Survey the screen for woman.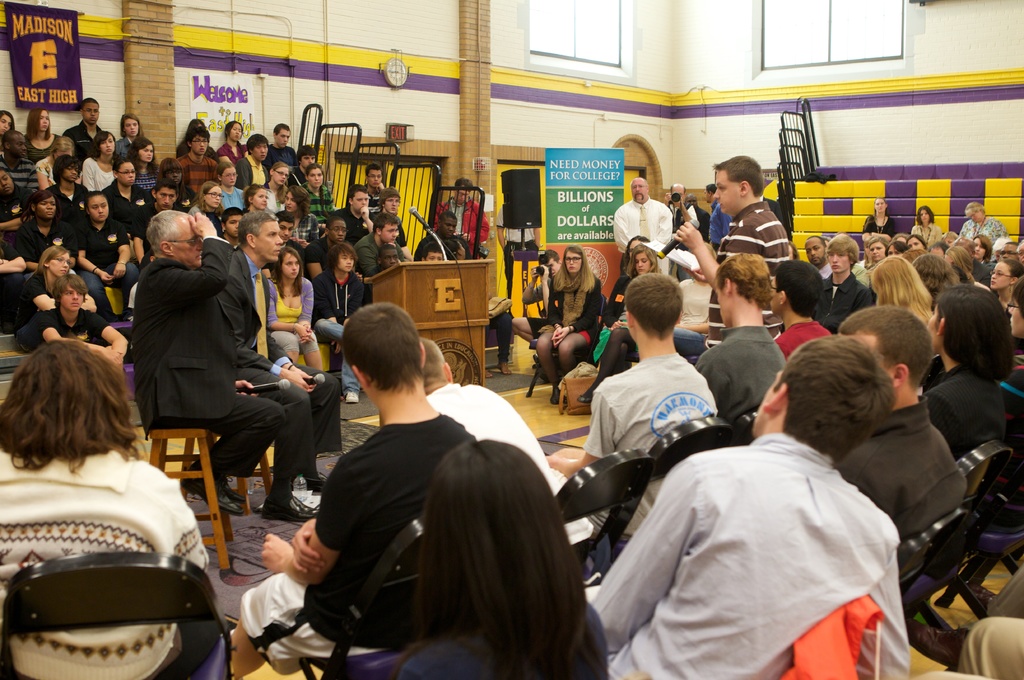
Survey found: l=172, t=116, r=221, b=164.
